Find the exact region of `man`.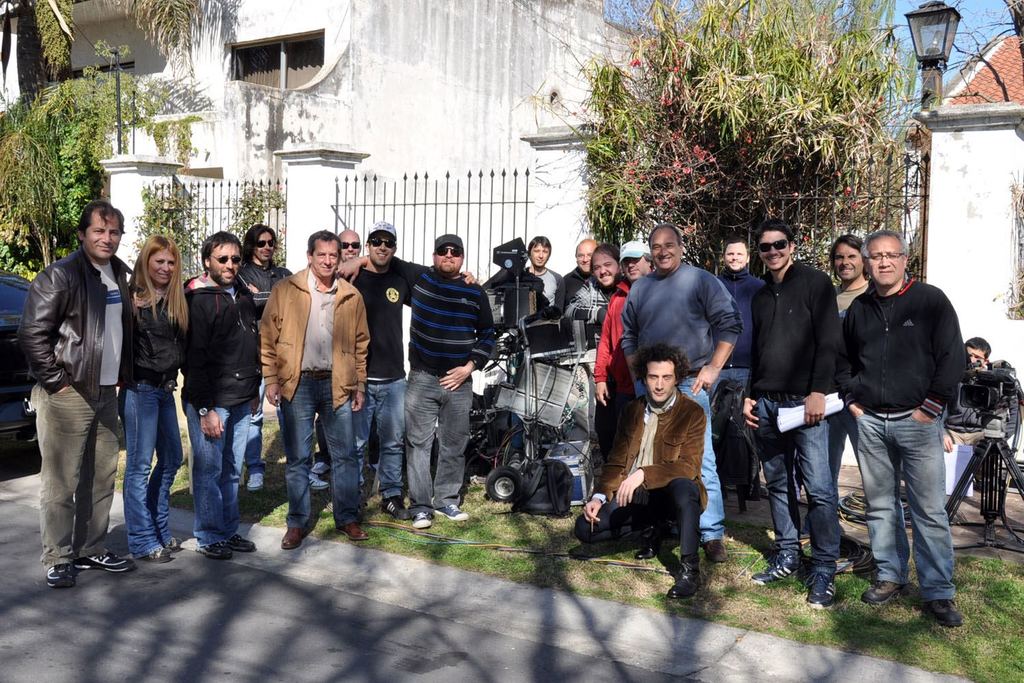
Exact region: <box>335,234,368,261</box>.
